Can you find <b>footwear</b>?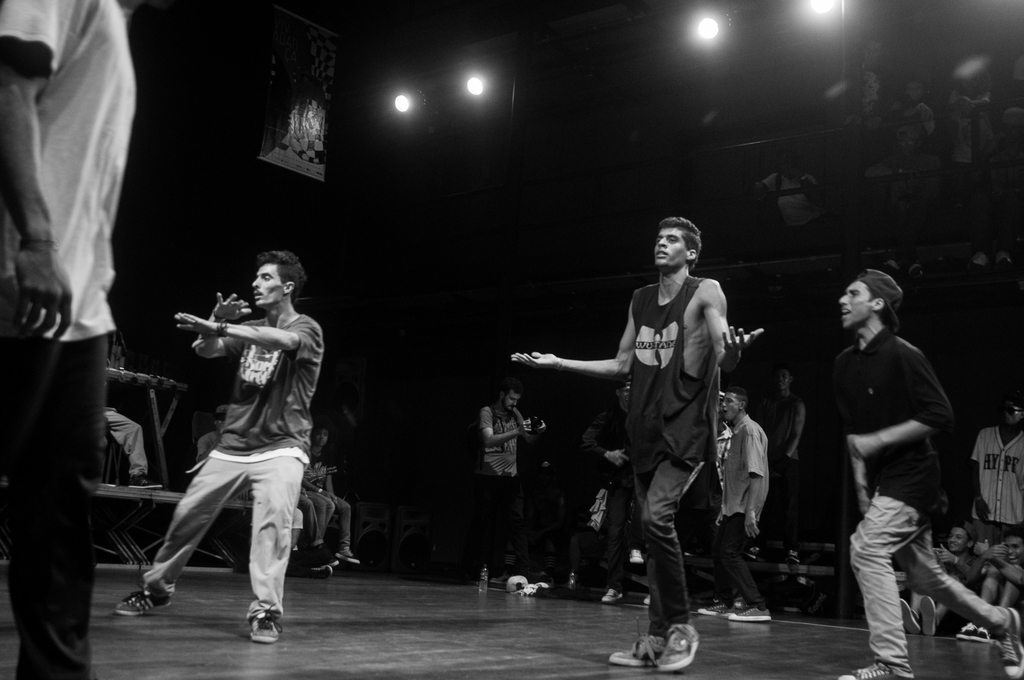
Yes, bounding box: Rect(732, 602, 770, 619).
